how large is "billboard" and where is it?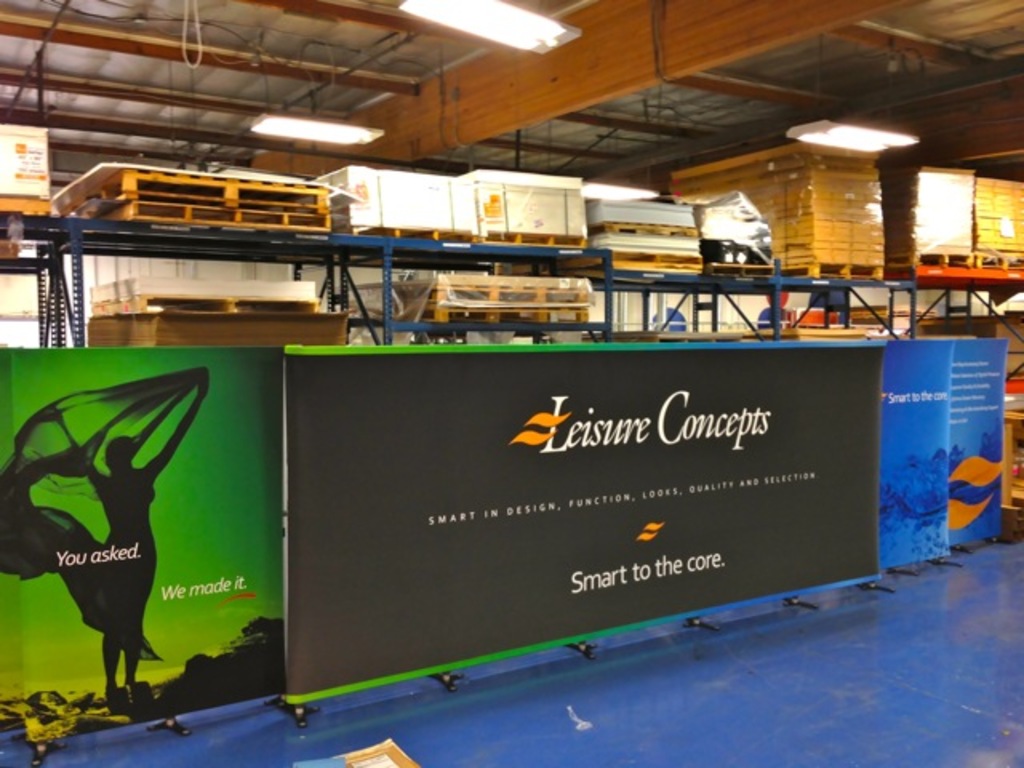
Bounding box: 0:347:293:752.
